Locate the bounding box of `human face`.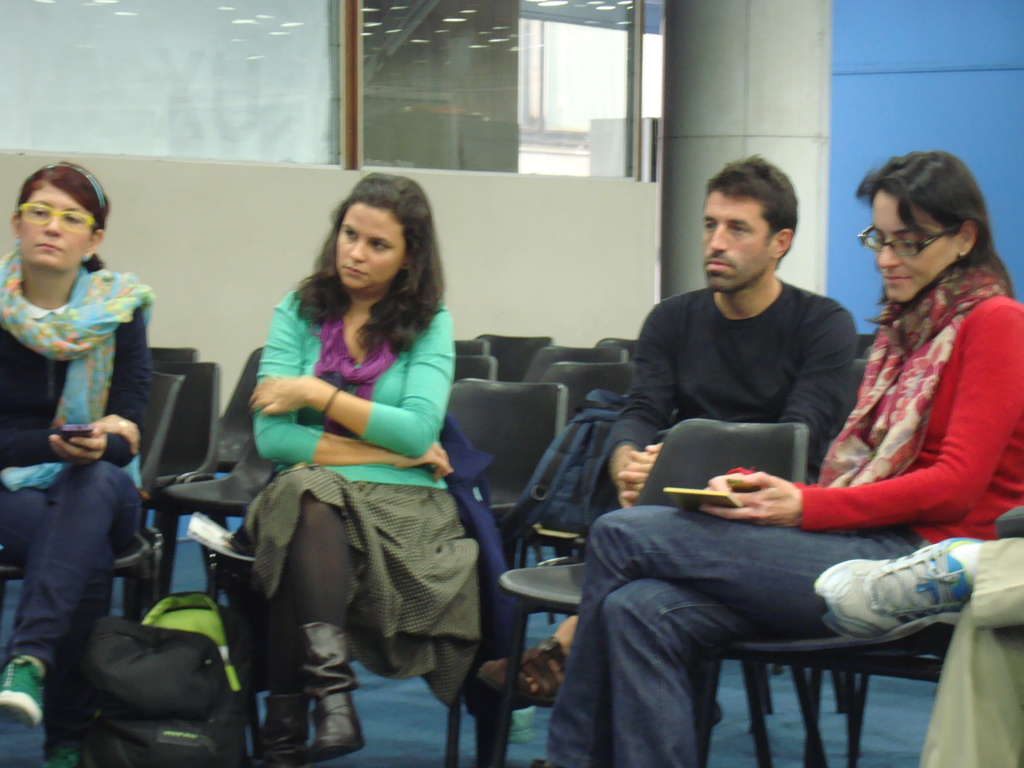
Bounding box: [x1=705, y1=192, x2=764, y2=291].
